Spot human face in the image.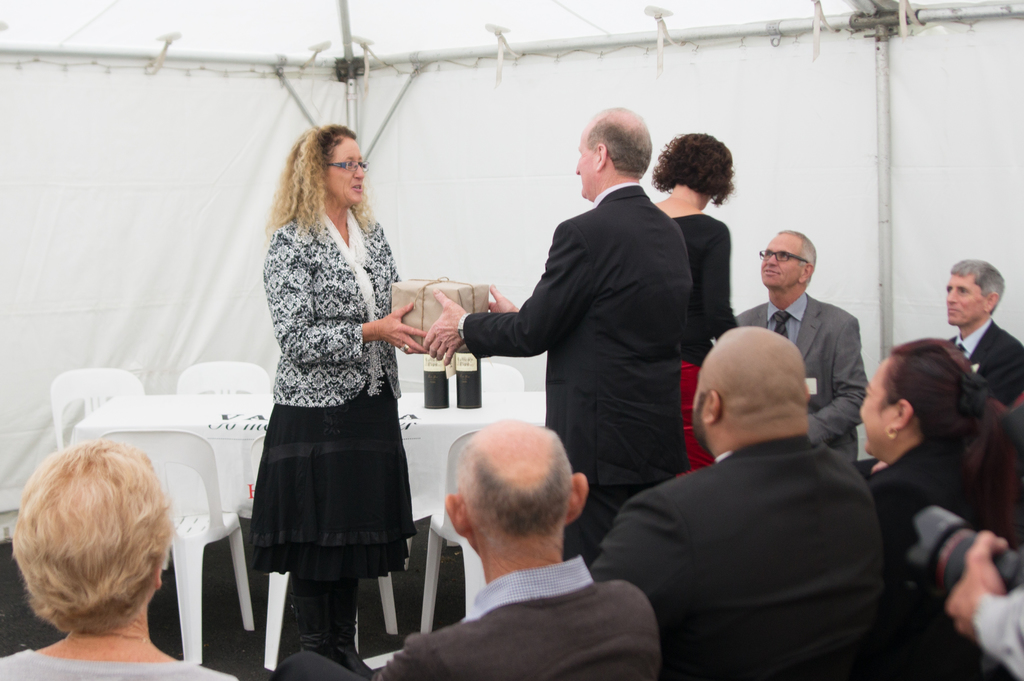
human face found at (575,133,595,197).
